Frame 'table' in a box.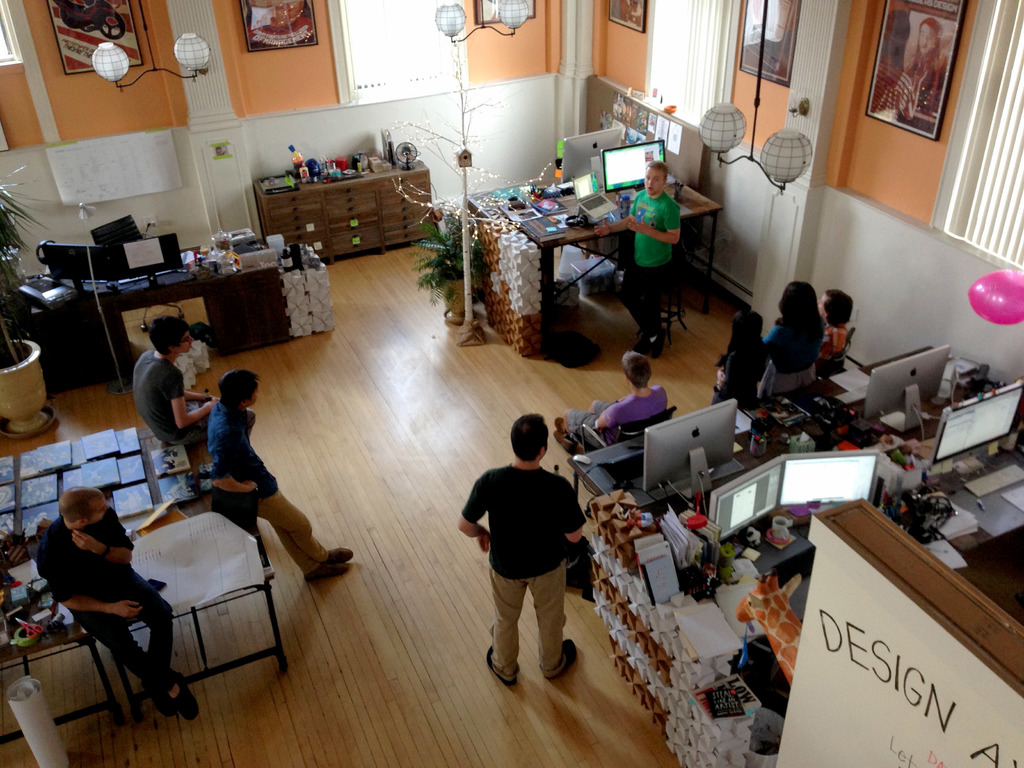
box(0, 516, 288, 746).
